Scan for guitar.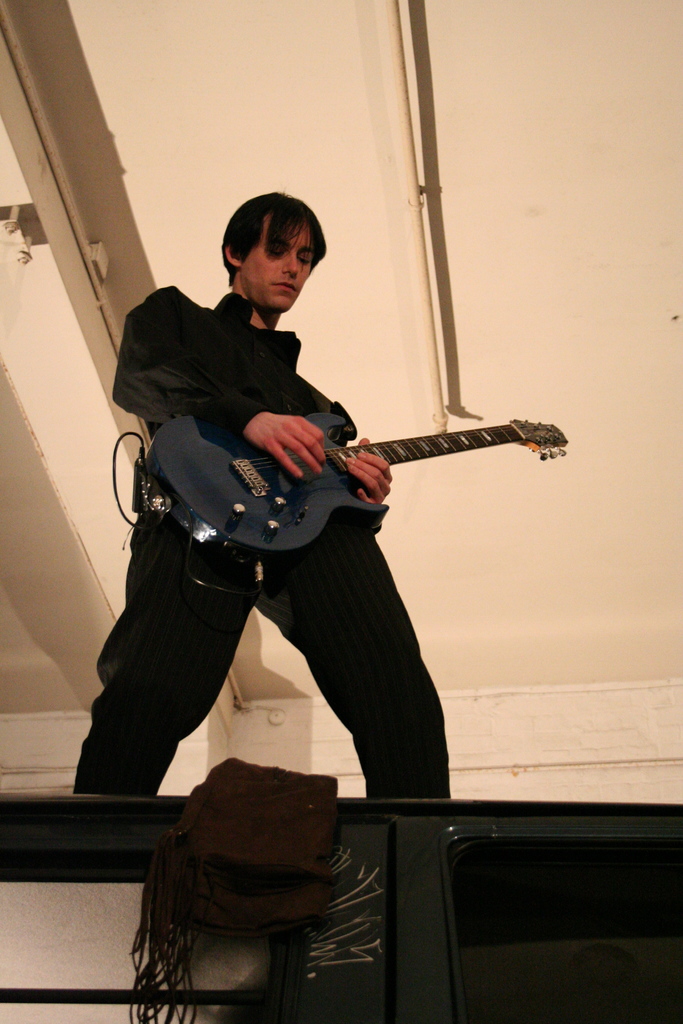
Scan result: x1=131, y1=401, x2=565, y2=564.
